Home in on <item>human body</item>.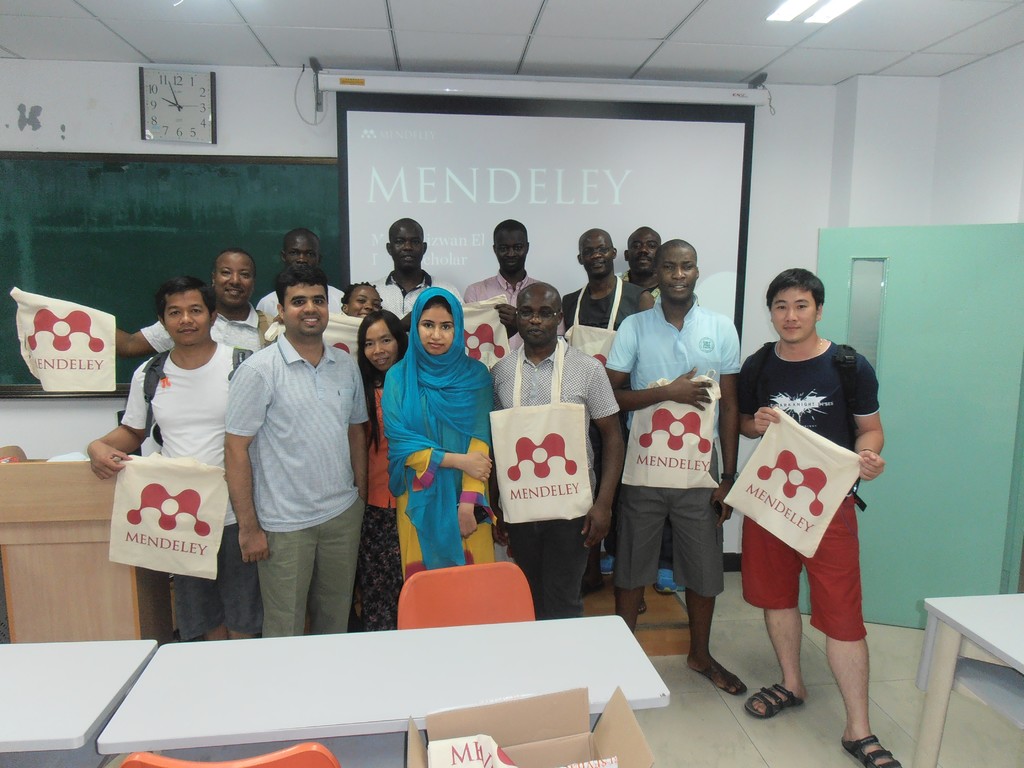
Homed in at [461, 269, 538, 326].
